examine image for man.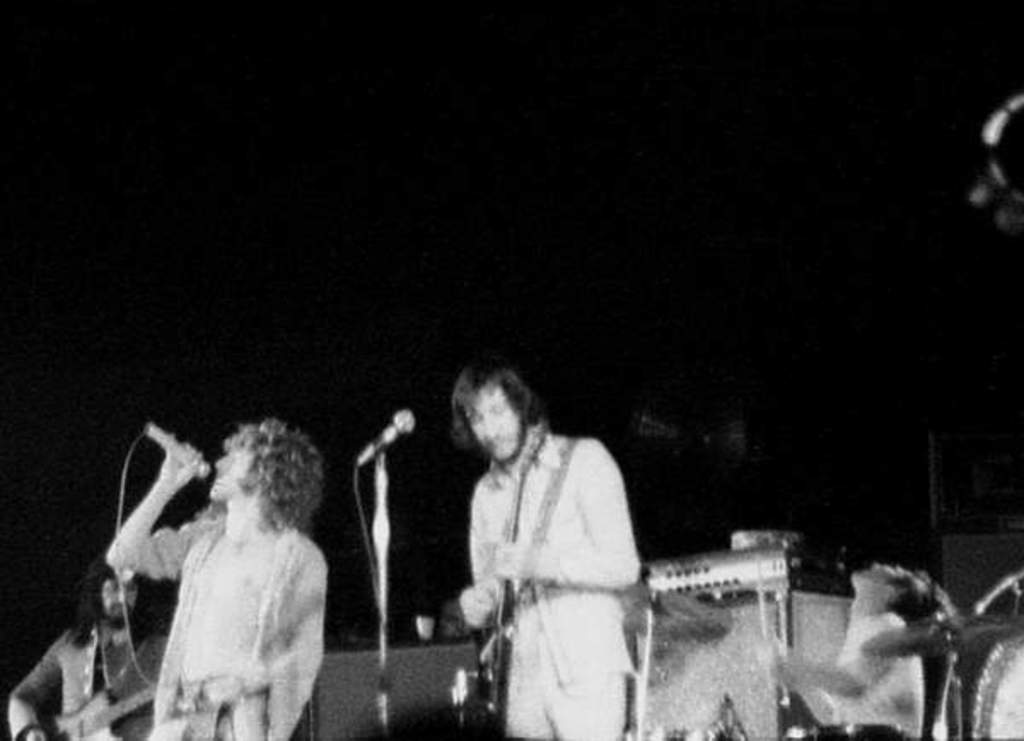
Examination result: pyautogui.locateOnScreen(415, 343, 672, 736).
